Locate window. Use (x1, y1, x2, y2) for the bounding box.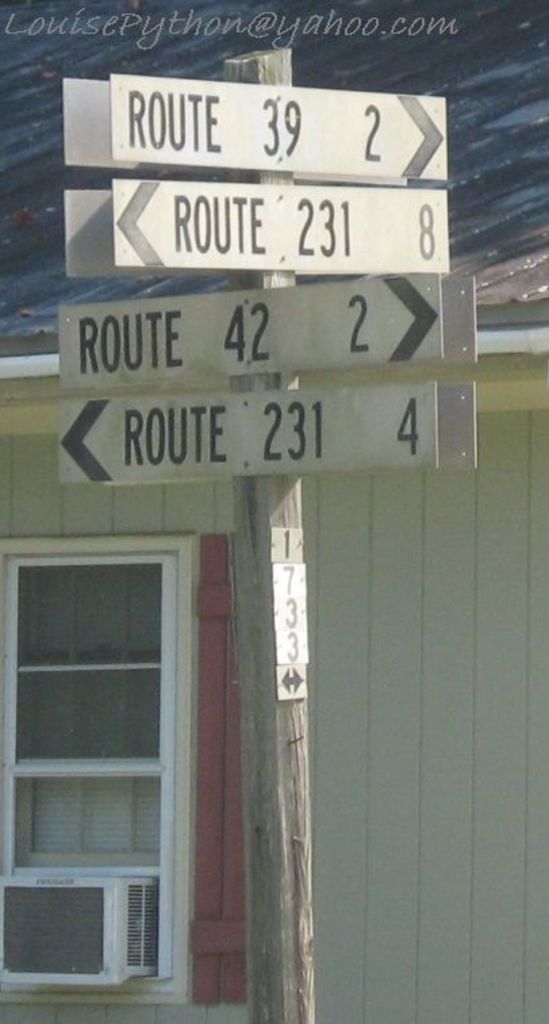
(0, 526, 193, 1006).
